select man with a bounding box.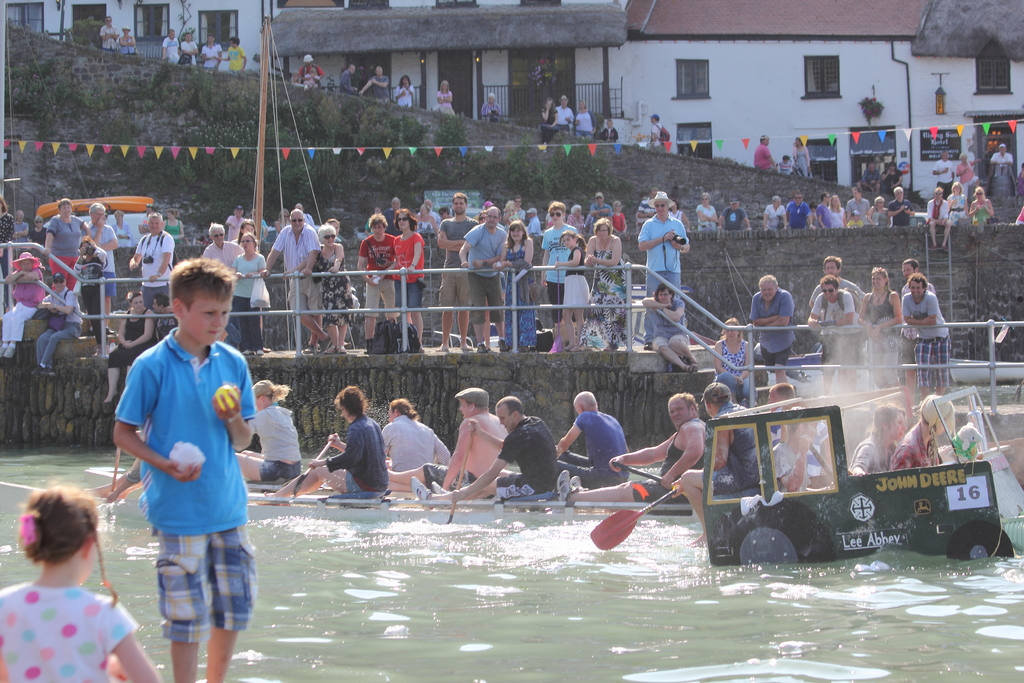
100:17:121:51.
